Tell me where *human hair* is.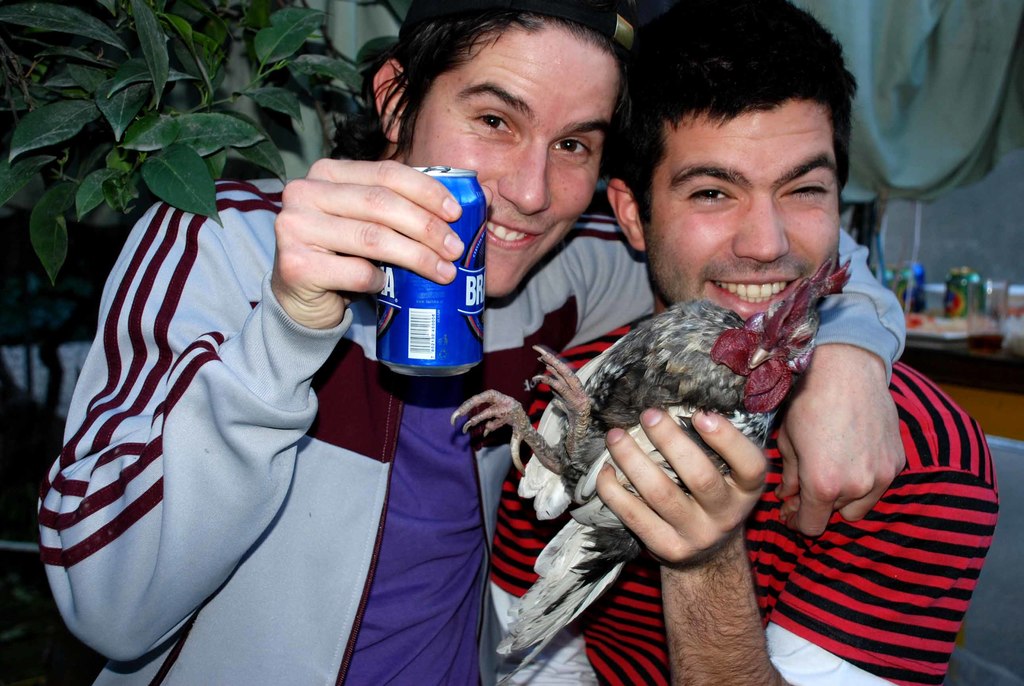
*human hair* is at bbox(594, 0, 862, 232).
